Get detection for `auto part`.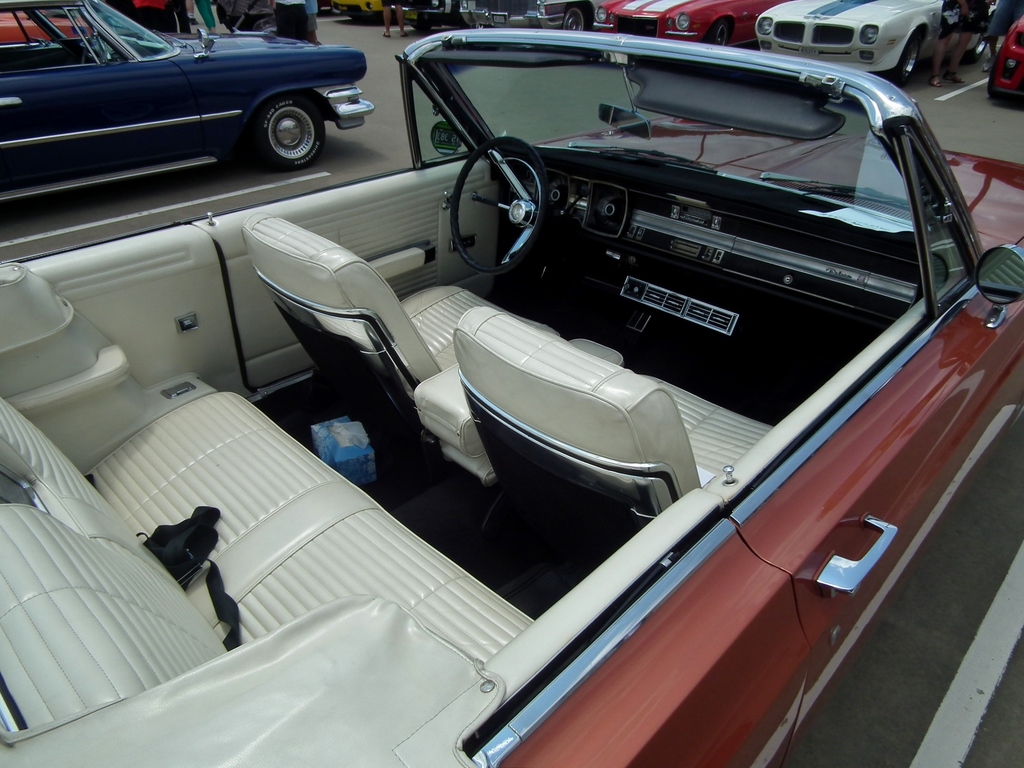
Detection: {"left": 595, "top": 3, "right": 610, "bottom": 24}.
